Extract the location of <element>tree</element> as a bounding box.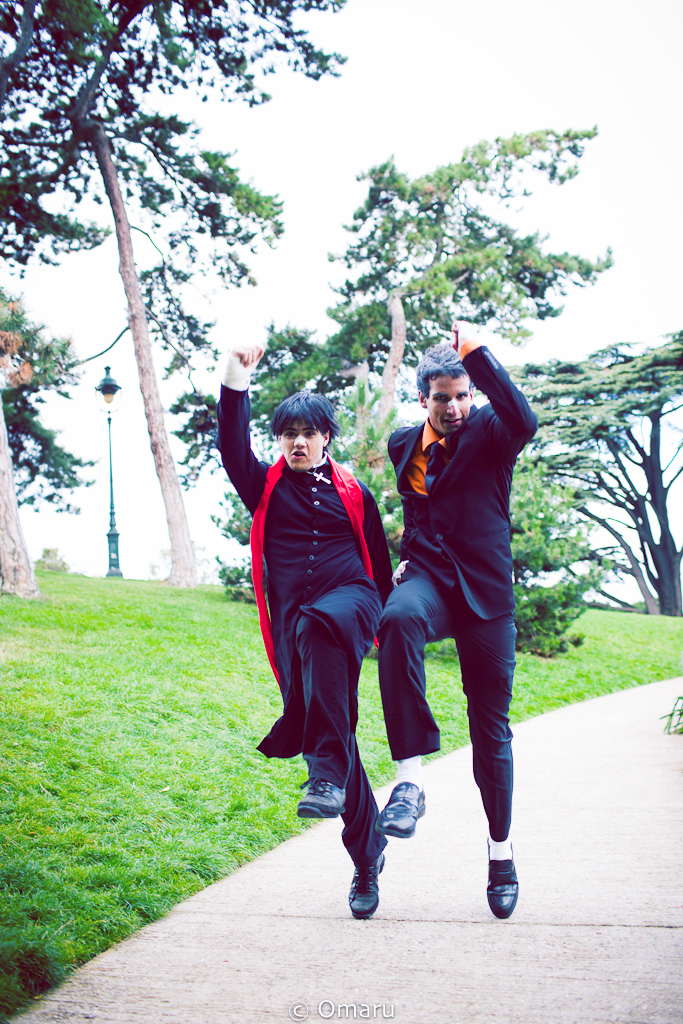
538:331:682:622.
